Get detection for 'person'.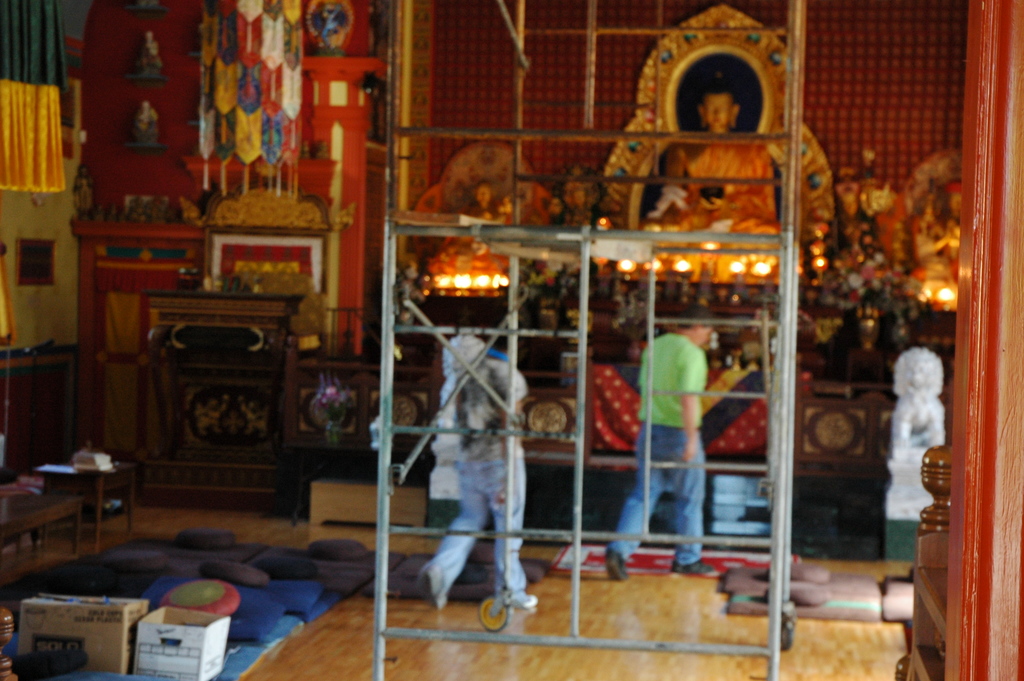
Detection: BBox(423, 325, 538, 616).
